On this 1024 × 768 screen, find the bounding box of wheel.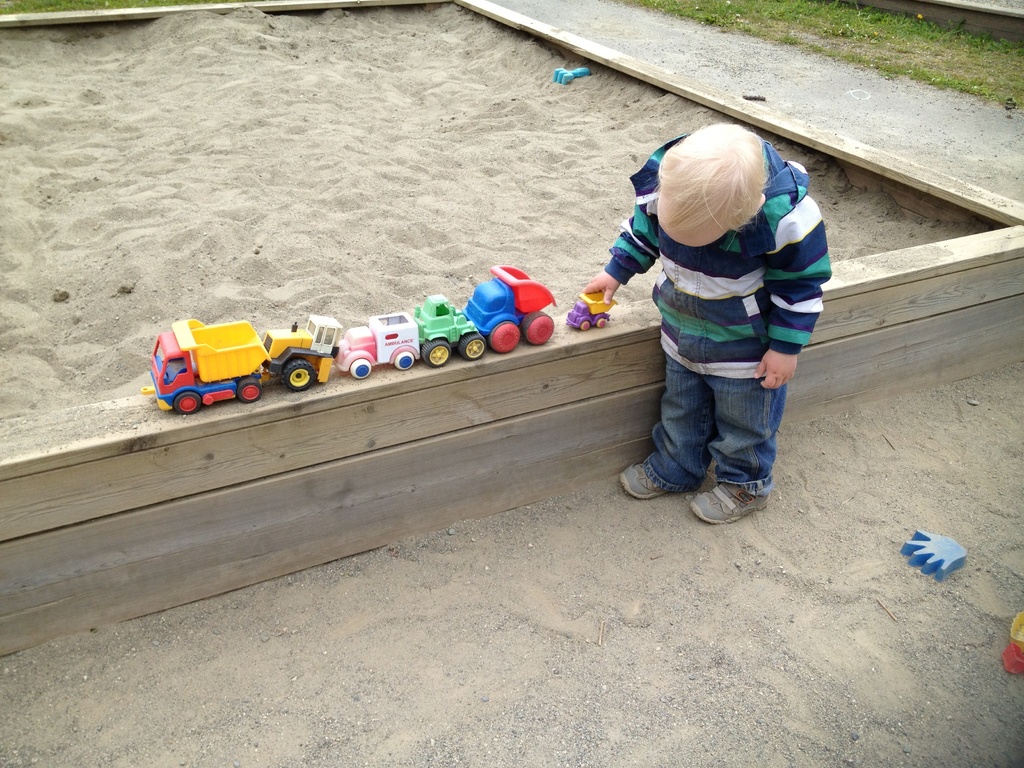
Bounding box: detection(595, 314, 609, 328).
